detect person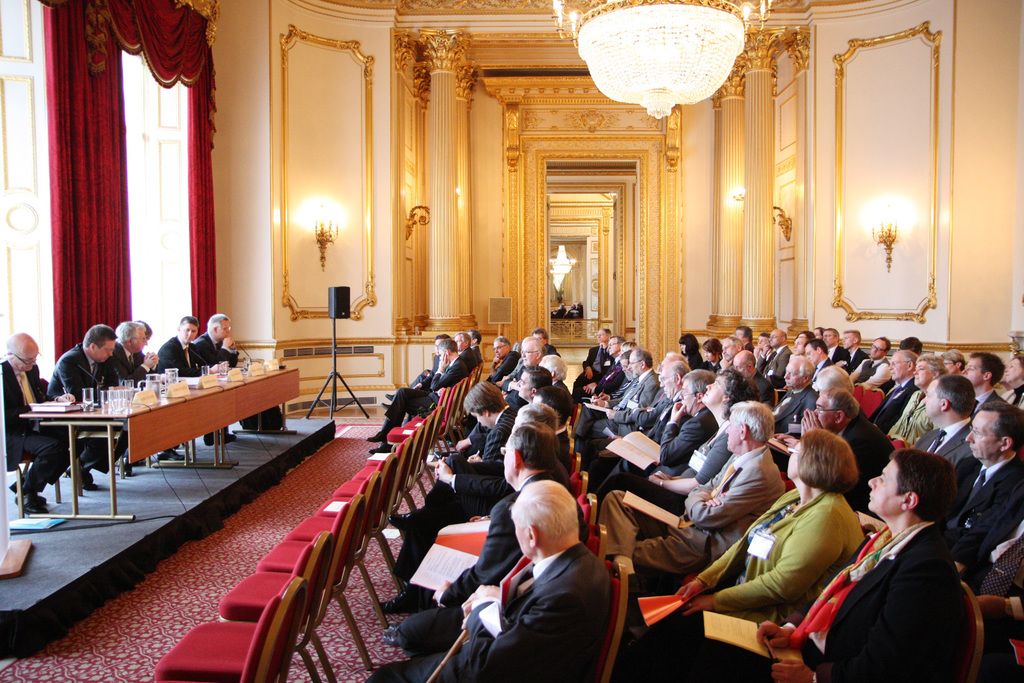
[580,328,617,367]
